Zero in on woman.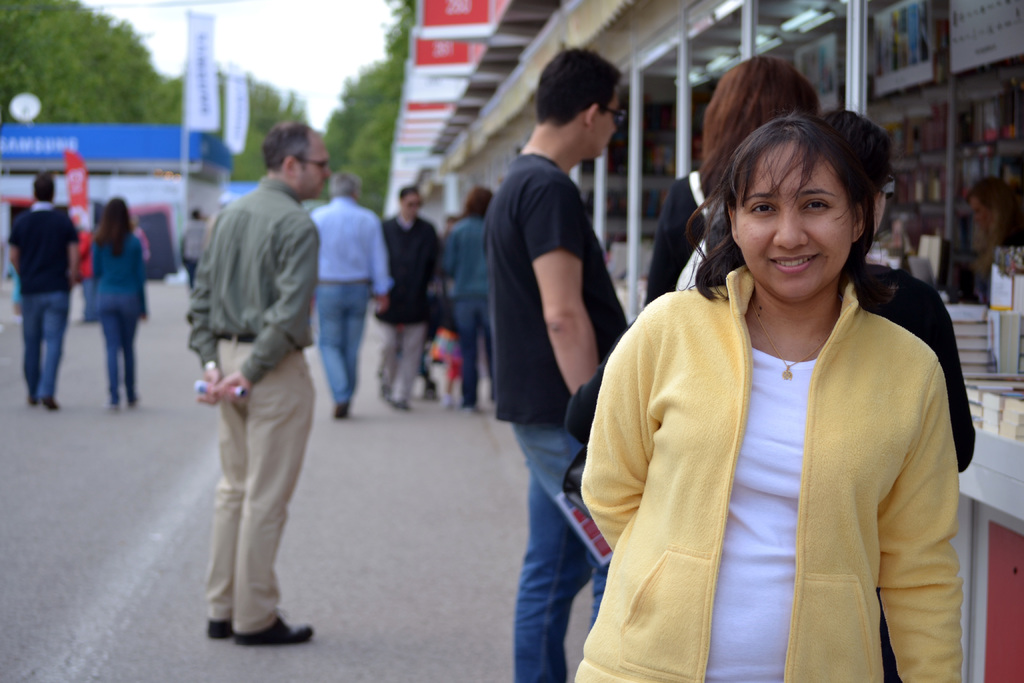
Zeroed in: rect(440, 183, 495, 413).
